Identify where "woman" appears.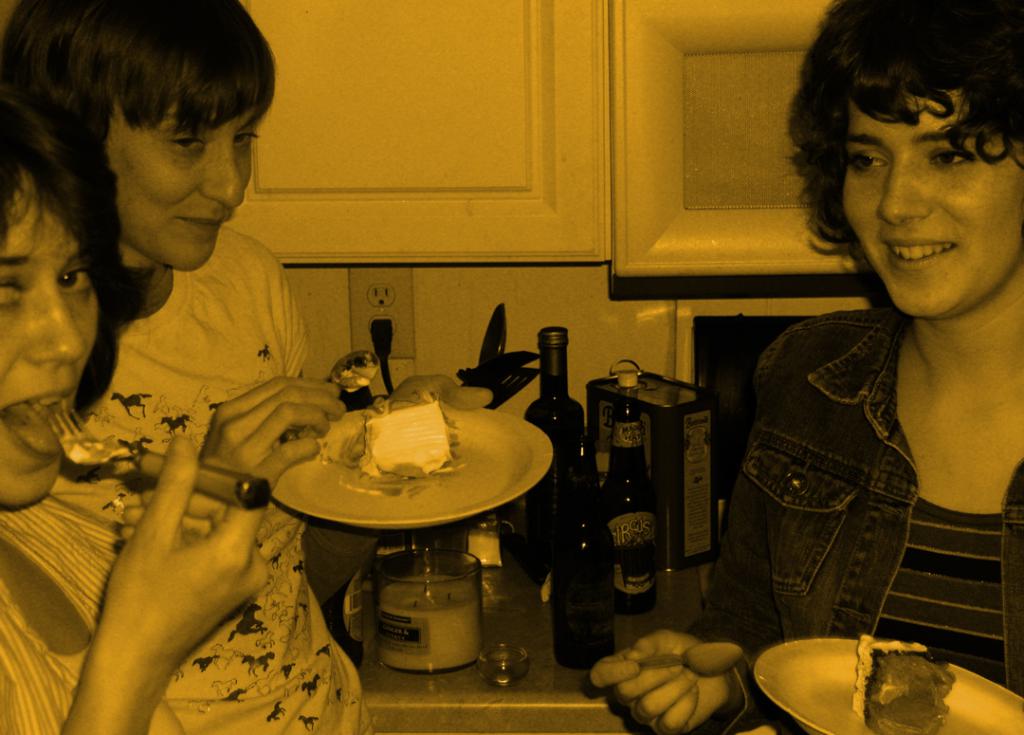
Appears at <bbox>690, 3, 1023, 698</bbox>.
